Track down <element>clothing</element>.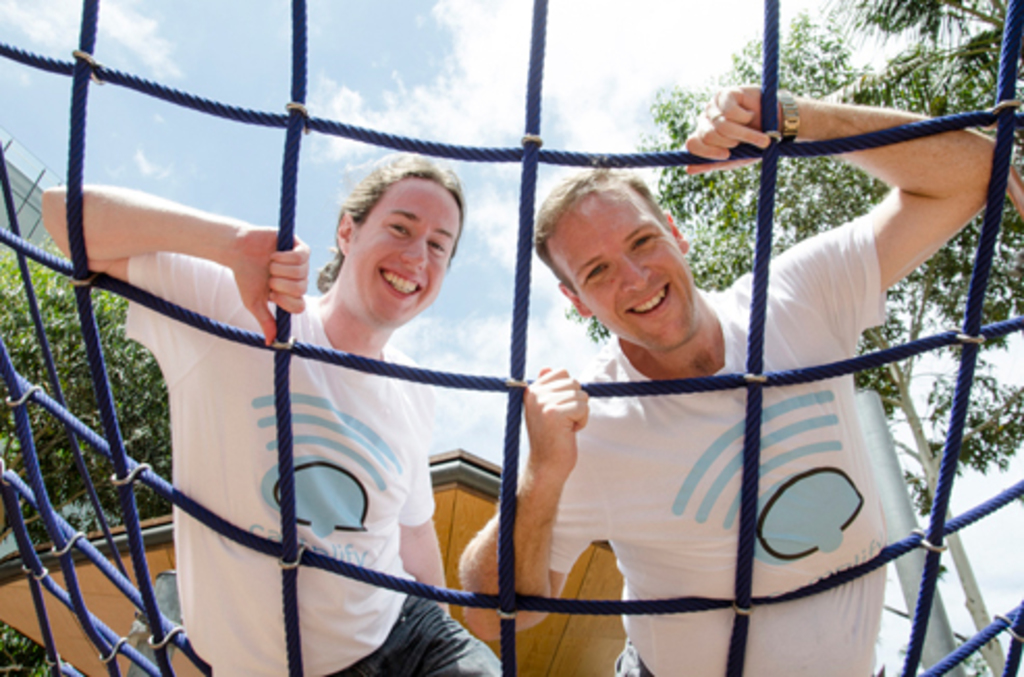
Tracked to detection(120, 245, 501, 675).
